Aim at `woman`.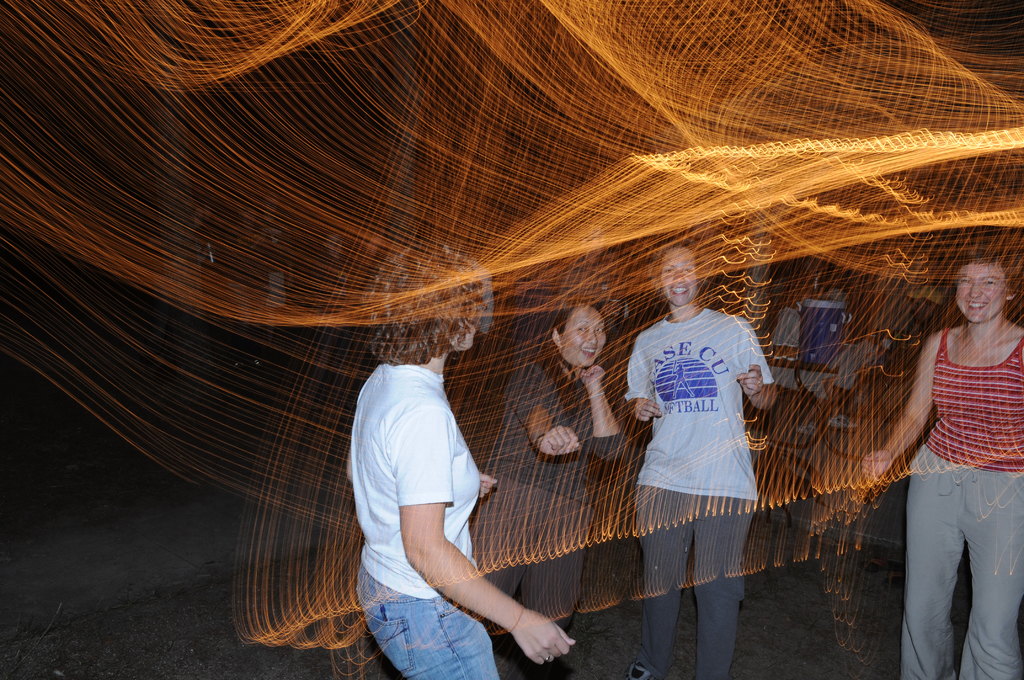
Aimed at rect(341, 244, 572, 679).
